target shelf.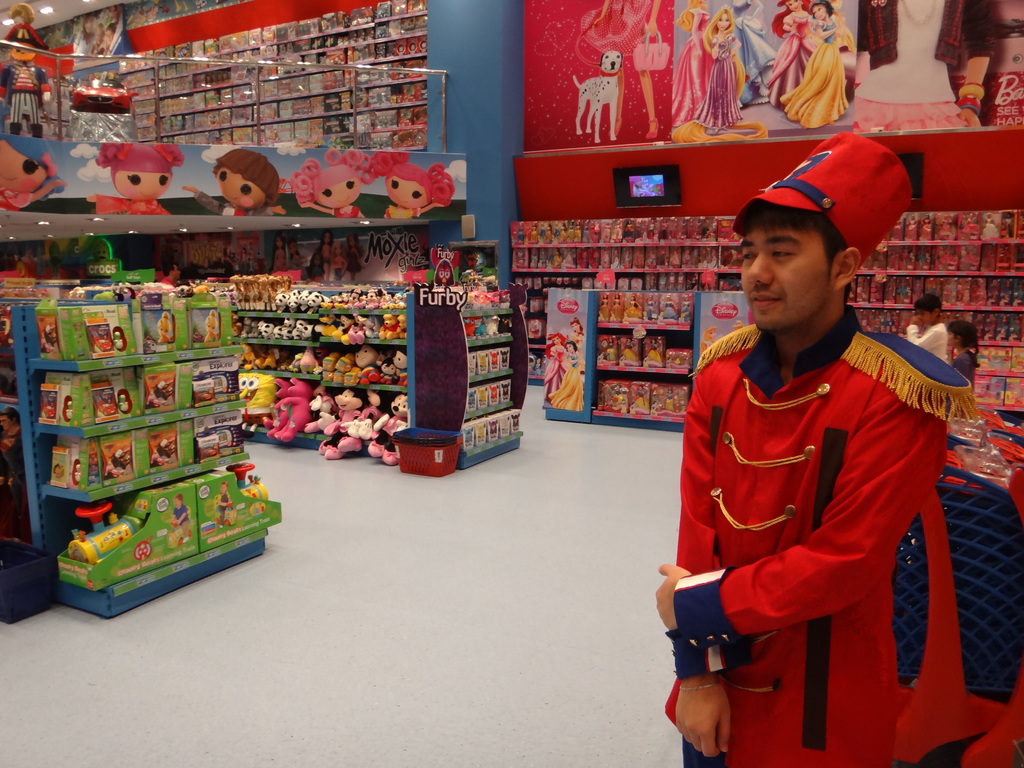
Target region: select_region(153, 95, 432, 146).
